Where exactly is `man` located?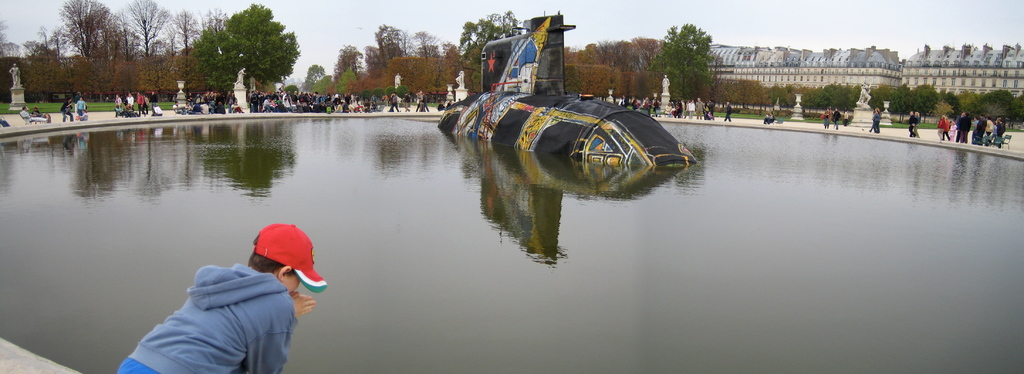
Its bounding box is rect(695, 97, 705, 118).
